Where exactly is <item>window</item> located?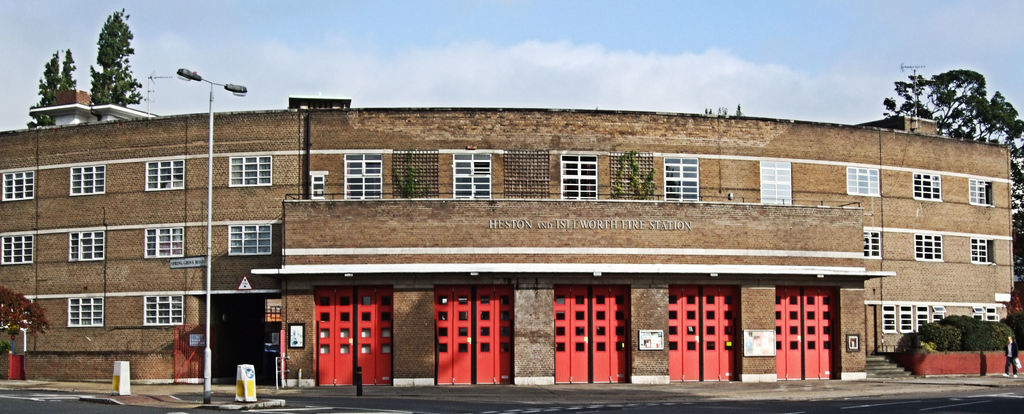
Its bounding box is x1=917, y1=172, x2=945, y2=207.
